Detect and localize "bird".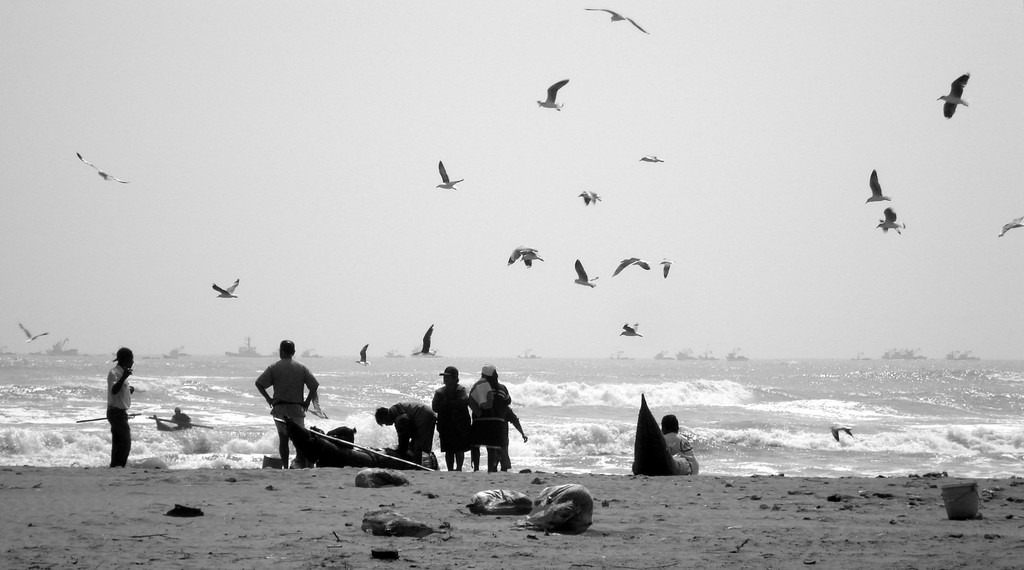
Localized at select_region(938, 70, 967, 118).
